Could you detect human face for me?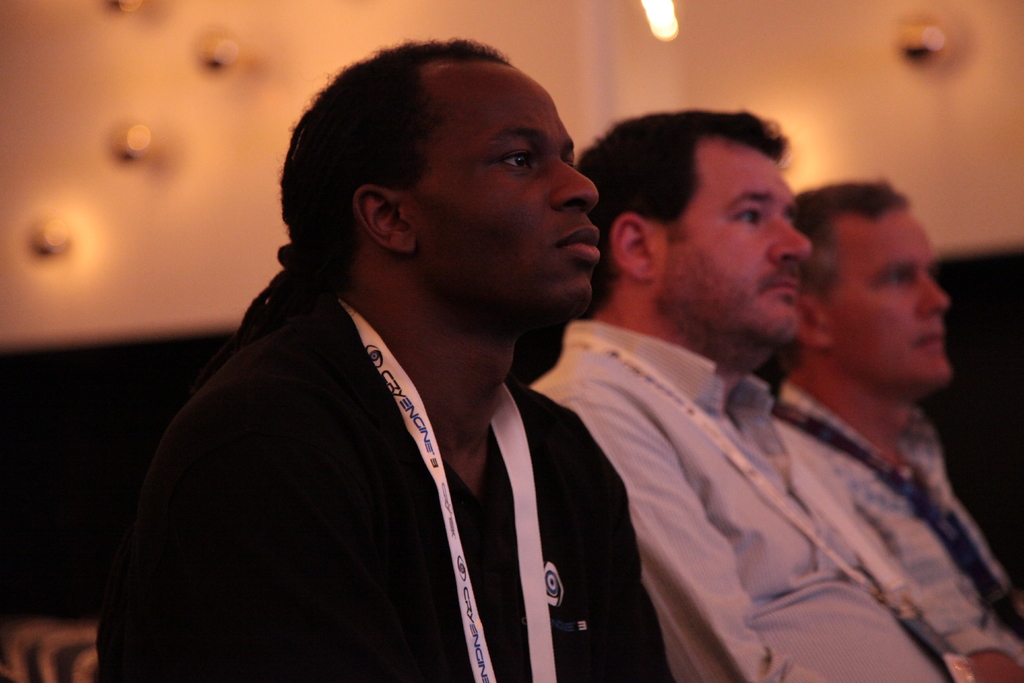
Detection result: [829,206,957,378].
